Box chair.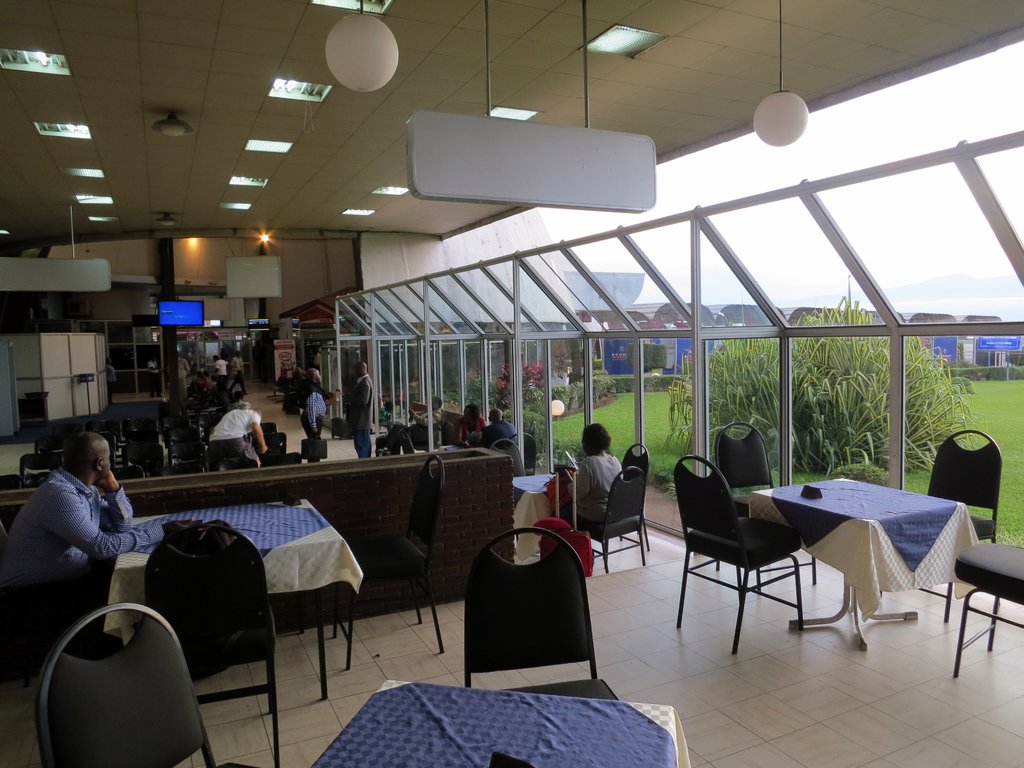
[x1=571, y1=463, x2=650, y2=576].
